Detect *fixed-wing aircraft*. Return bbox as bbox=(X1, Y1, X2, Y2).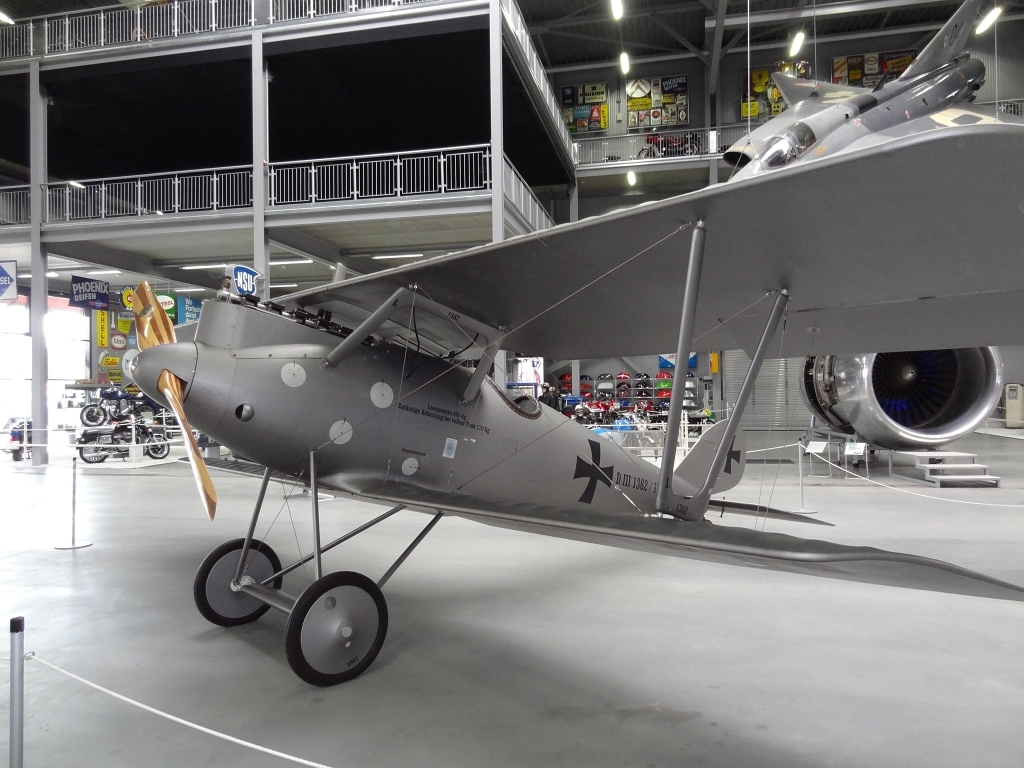
bbox=(122, 117, 1023, 683).
